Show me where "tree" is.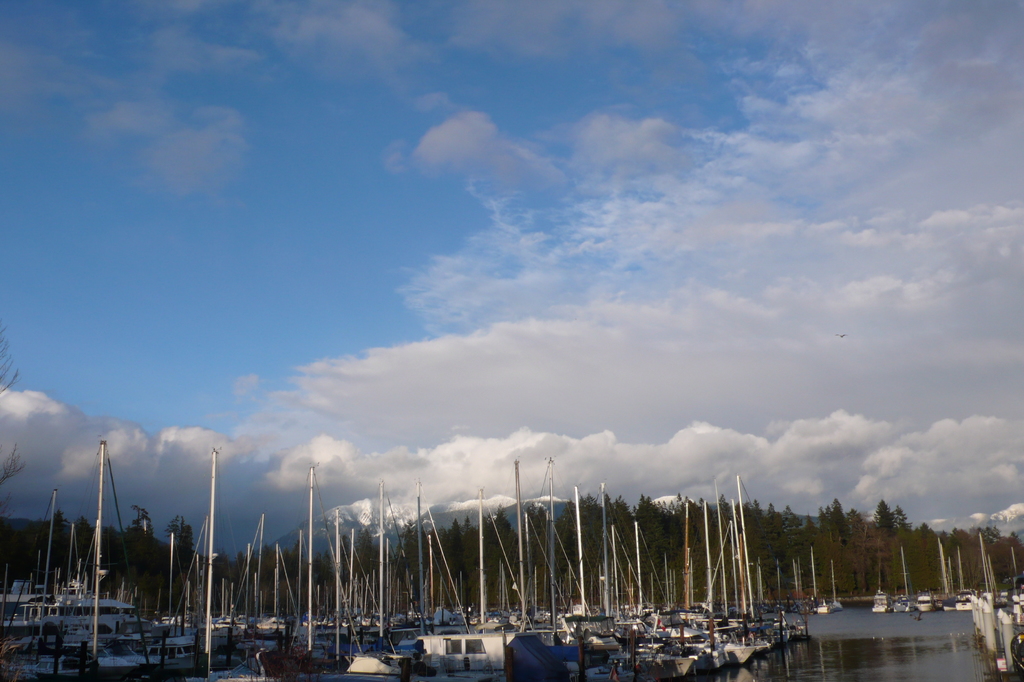
"tree" is at (802,483,874,598).
